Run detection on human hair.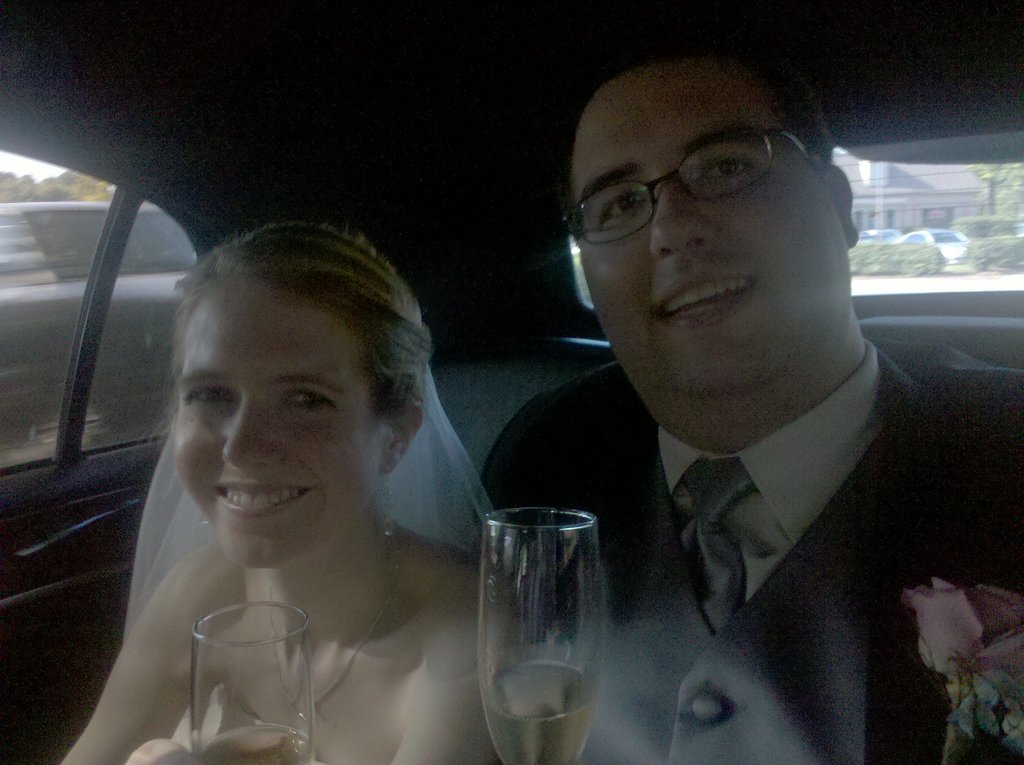
Result: region(145, 216, 432, 437).
